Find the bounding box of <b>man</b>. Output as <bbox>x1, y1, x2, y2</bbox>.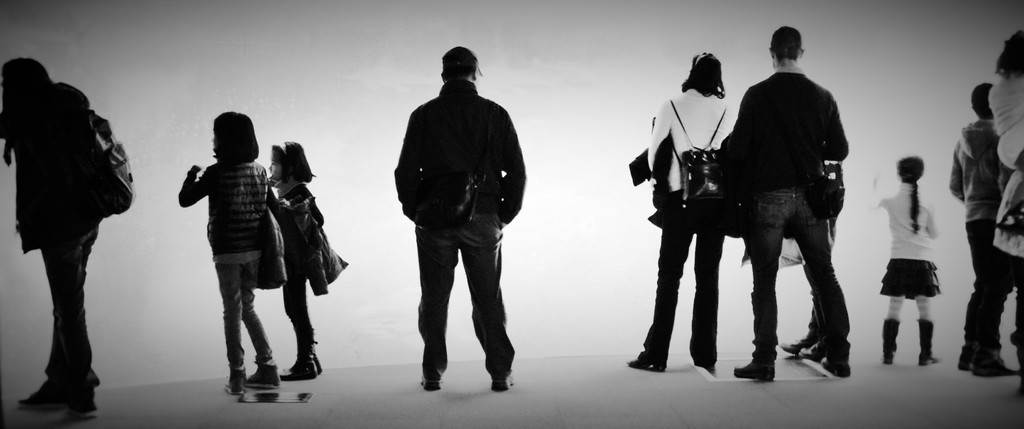
<bbox>394, 44, 524, 393</bbox>.
